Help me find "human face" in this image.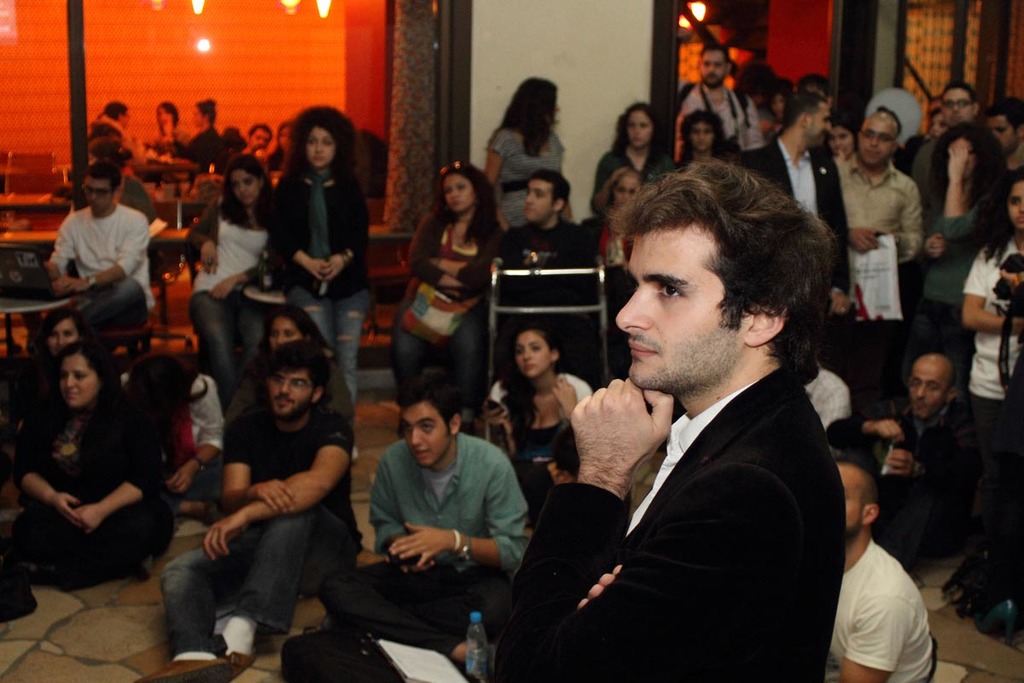
Found it: {"x1": 49, "y1": 319, "x2": 80, "y2": 356}.
